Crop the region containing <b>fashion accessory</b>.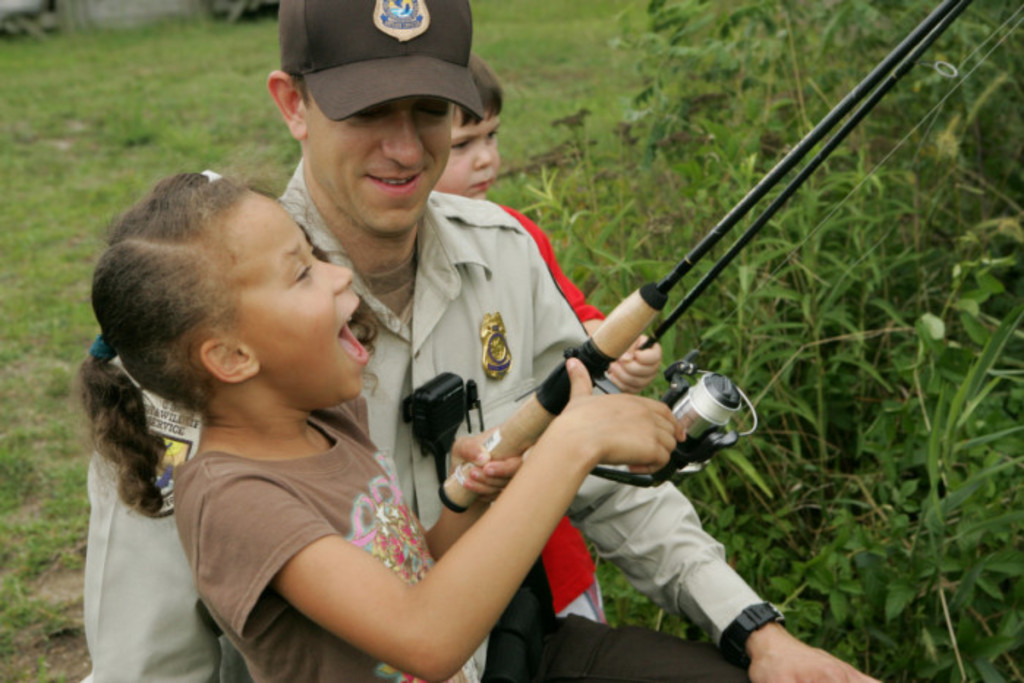
Crop region: [275, 0, 488, 123].
